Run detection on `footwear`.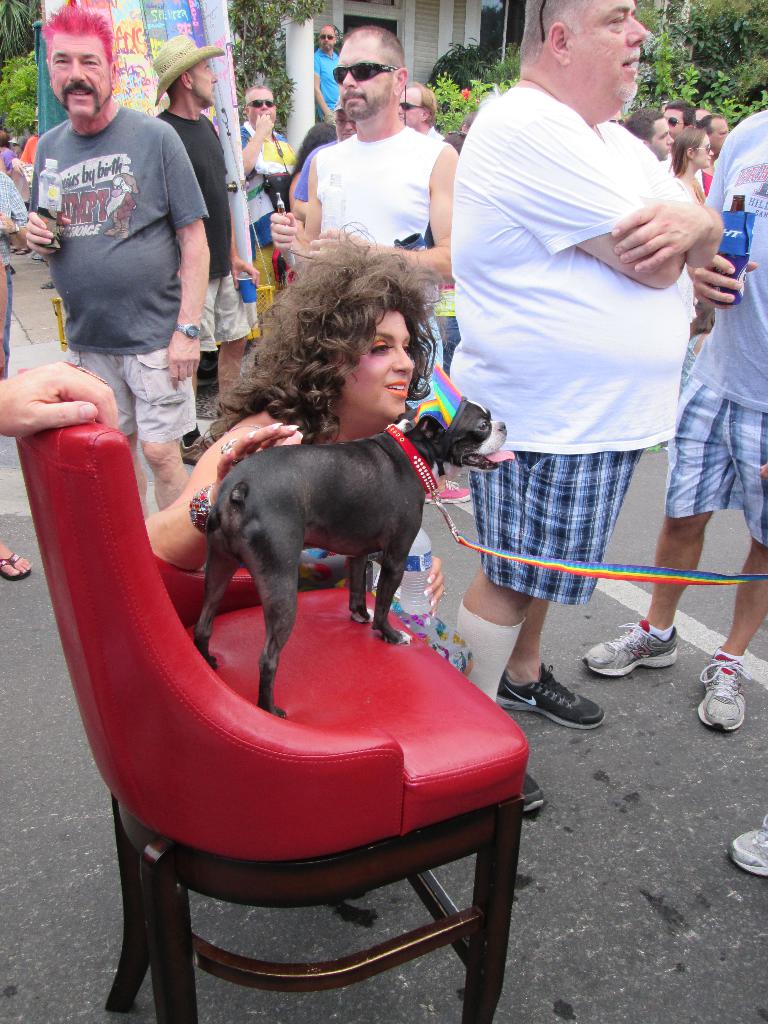
Result: {"left": 424, "top": 481, "right": 477, "bottom": 503}.
